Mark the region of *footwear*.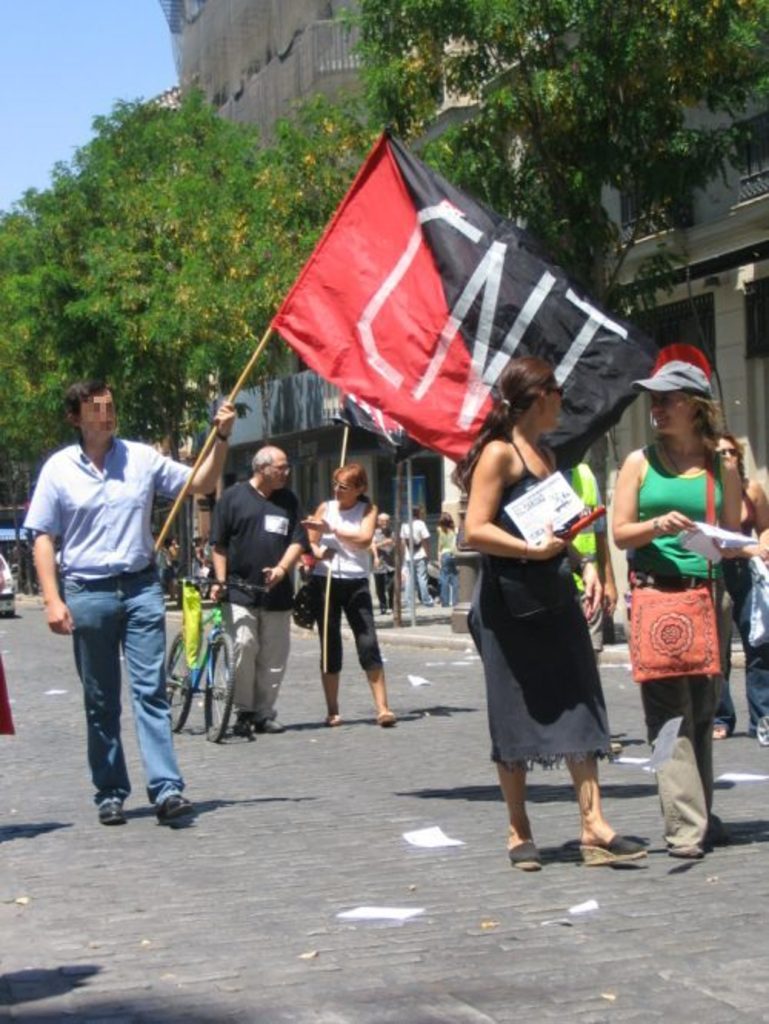
Region: 234, 710, 261, 736.
